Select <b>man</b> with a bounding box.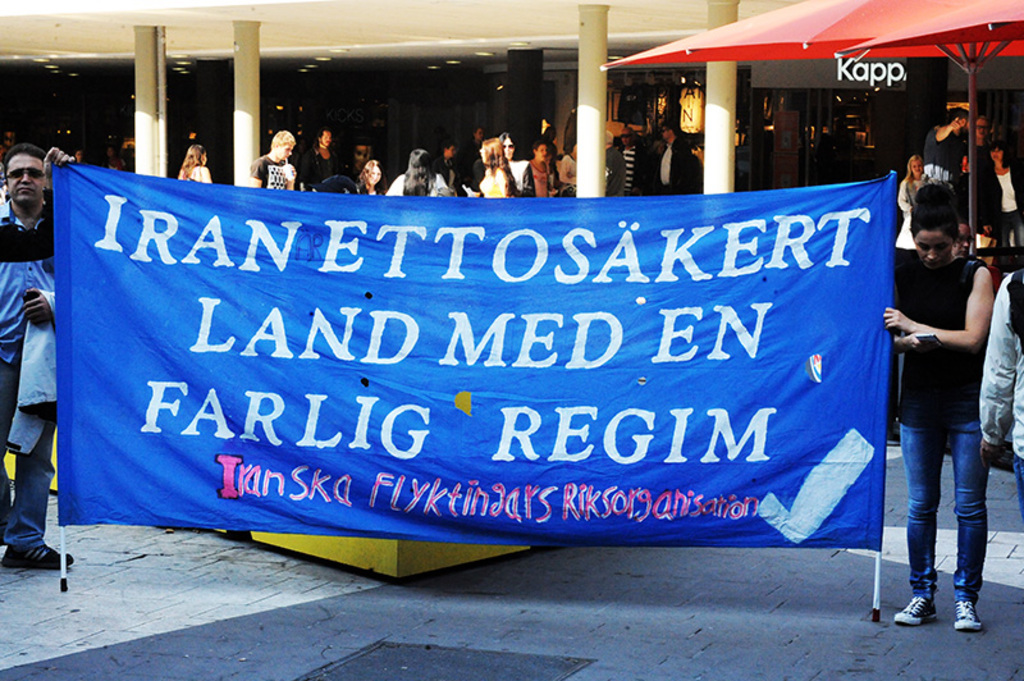
{"x1": 0, "y1": 141, "x2": 78, "y2": 570}.
